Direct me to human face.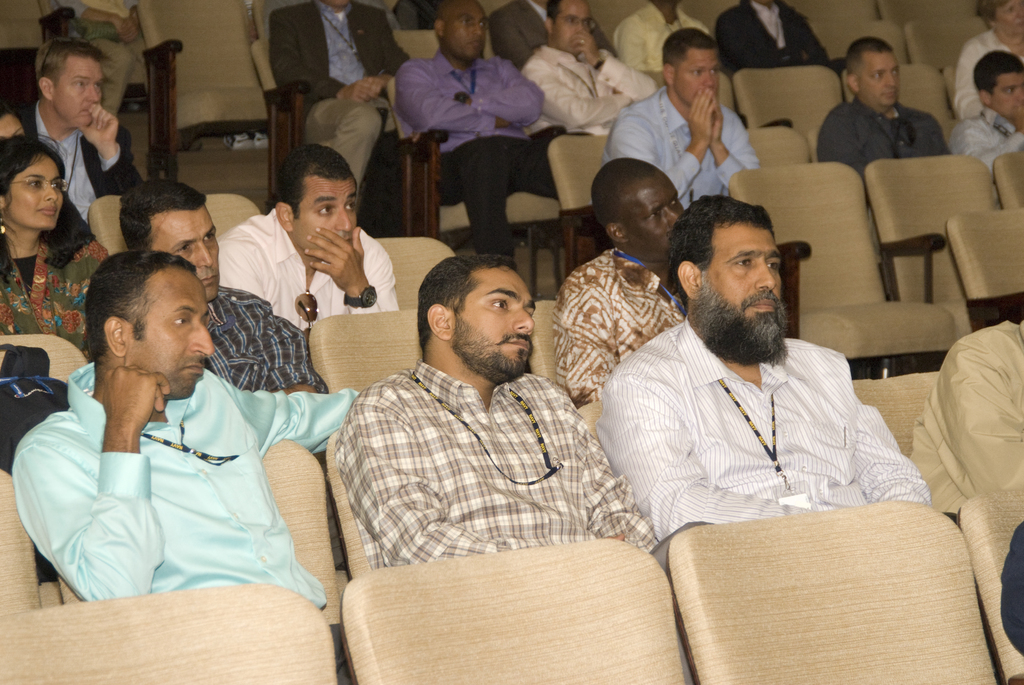
Direction: [left=7, top=157, right=63, bottom=230].
